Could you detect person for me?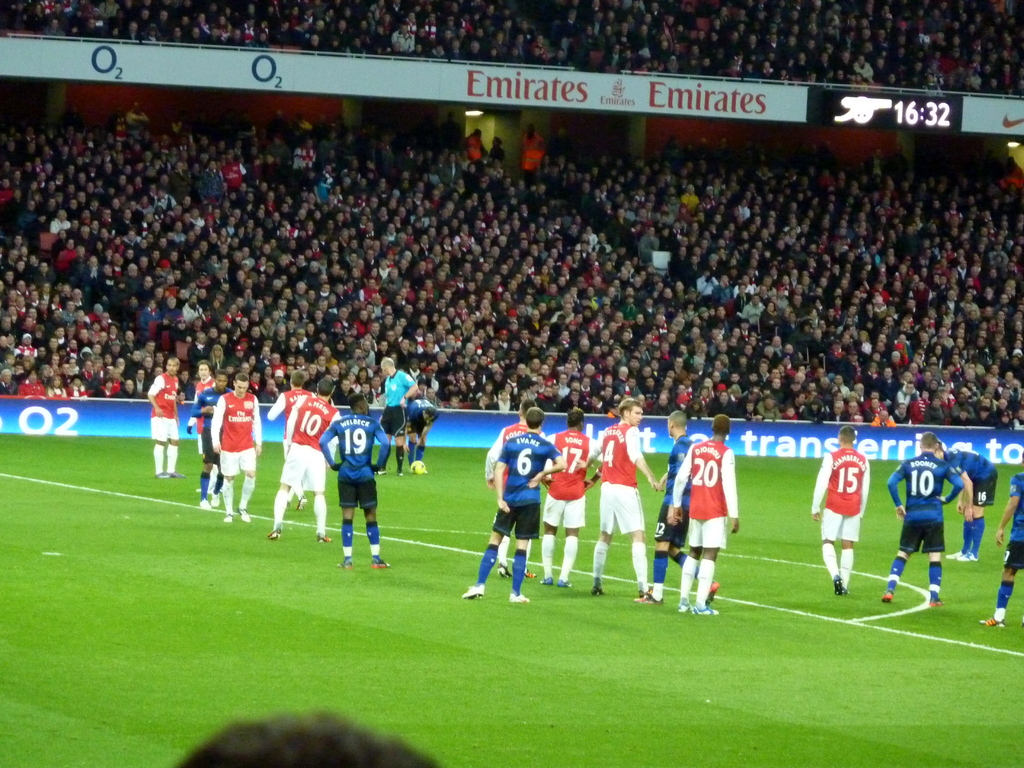
Detection result: <bbox>477, 406, 563, 612</bbox>.
